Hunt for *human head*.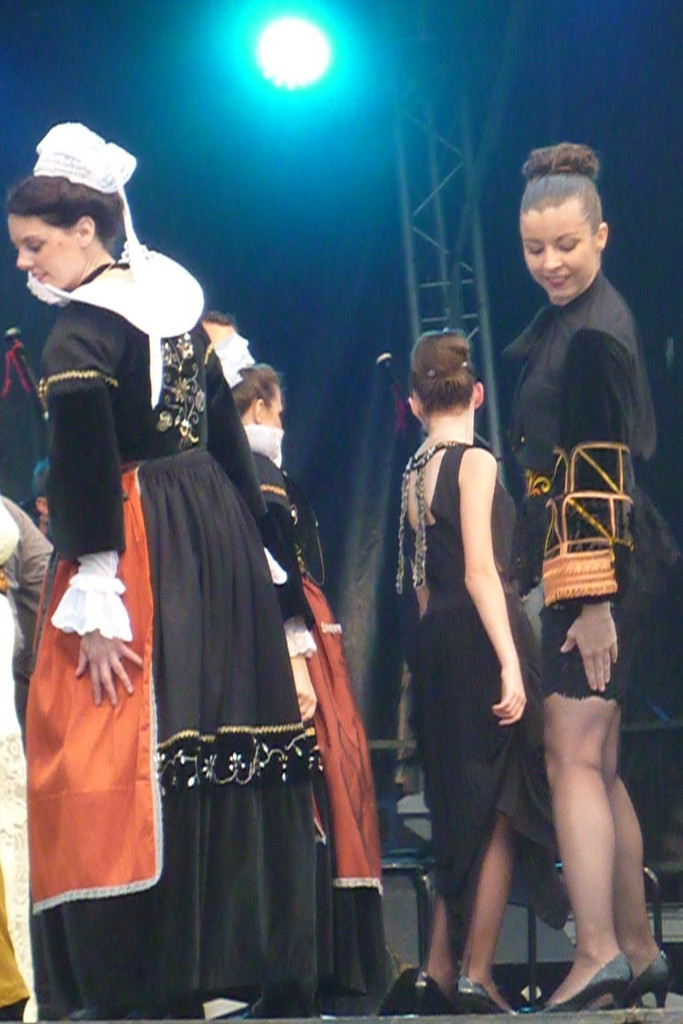
Hunted down at locate(4, 176, 122, 287).
